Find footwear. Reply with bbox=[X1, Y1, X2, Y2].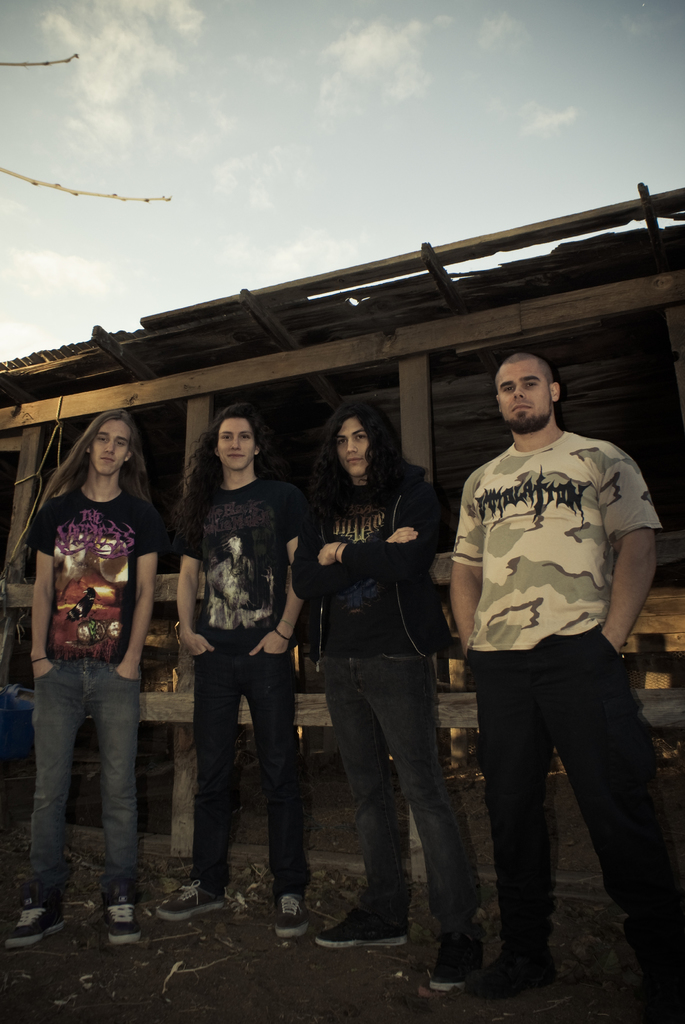
bbox=[490, 925, 570, 993].
